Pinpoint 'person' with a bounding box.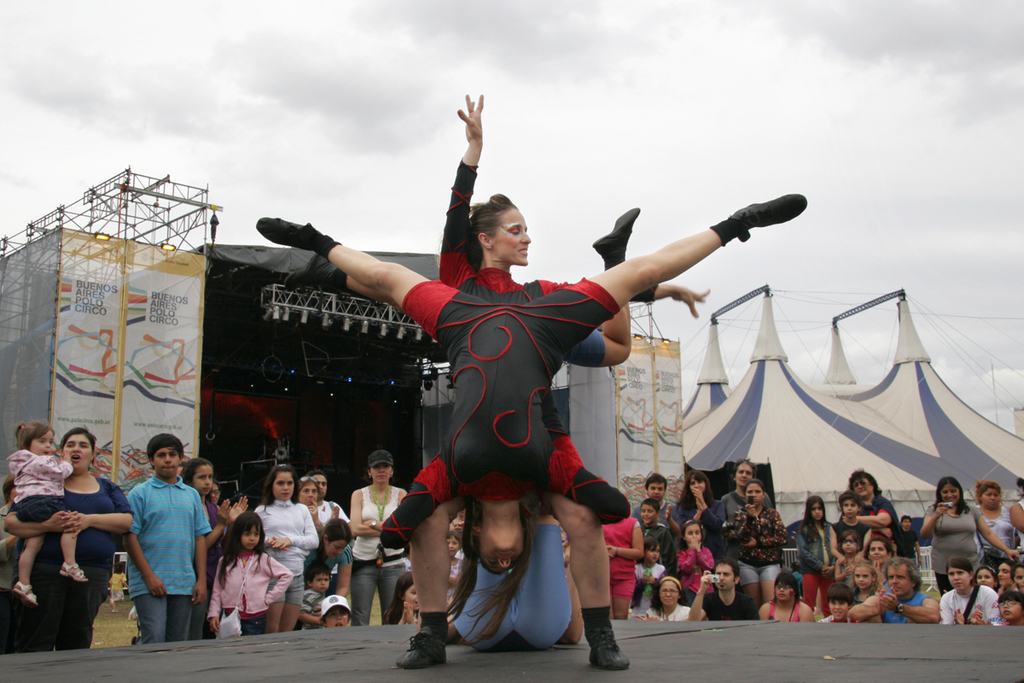
detection(122, 435, 216, 648).
